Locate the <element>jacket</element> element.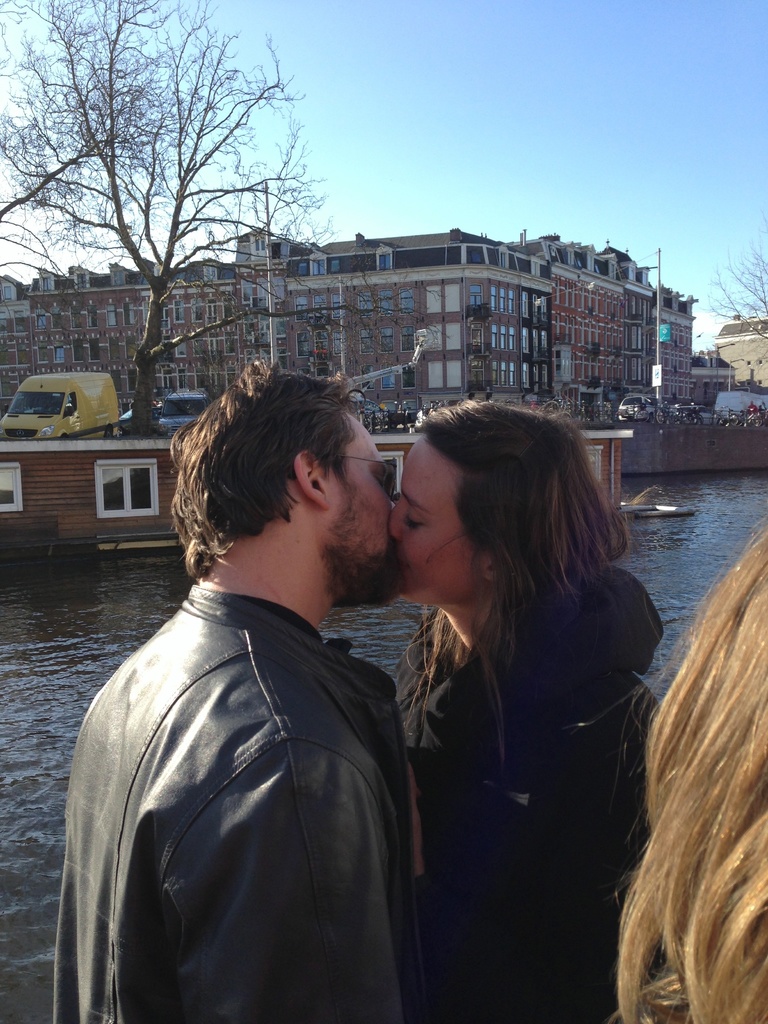
Element bbox: x1=408 y1=564 x2=658 y2=1020.
